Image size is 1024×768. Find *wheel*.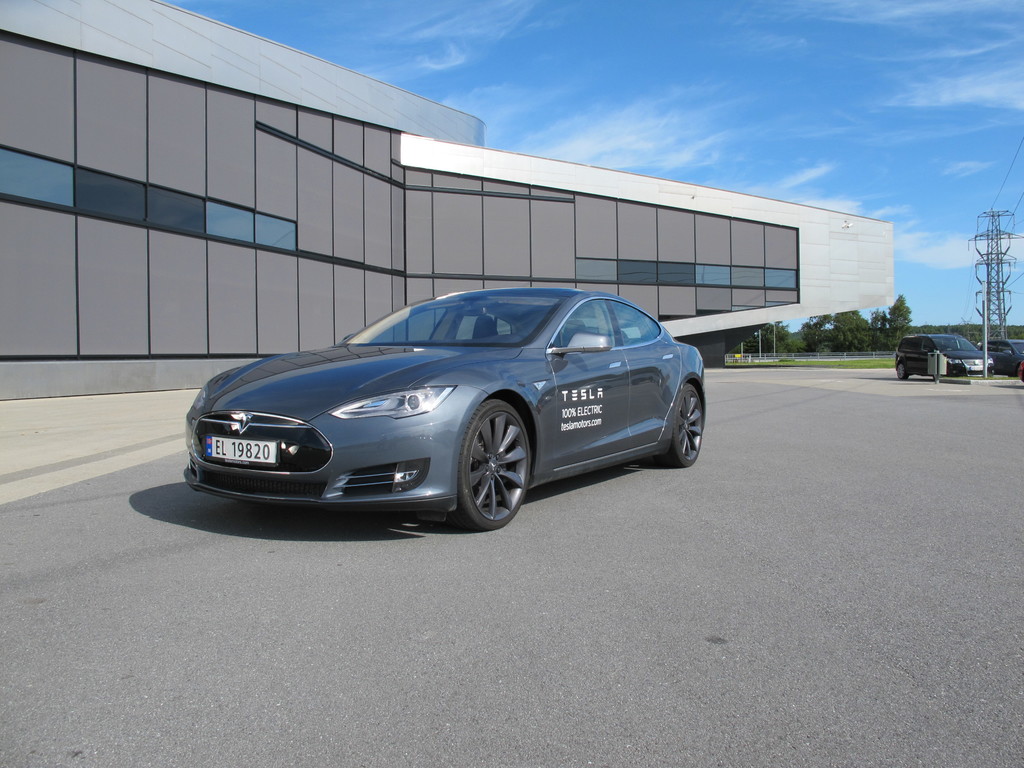
(left=895, top=363, right=908, bottom=380).
